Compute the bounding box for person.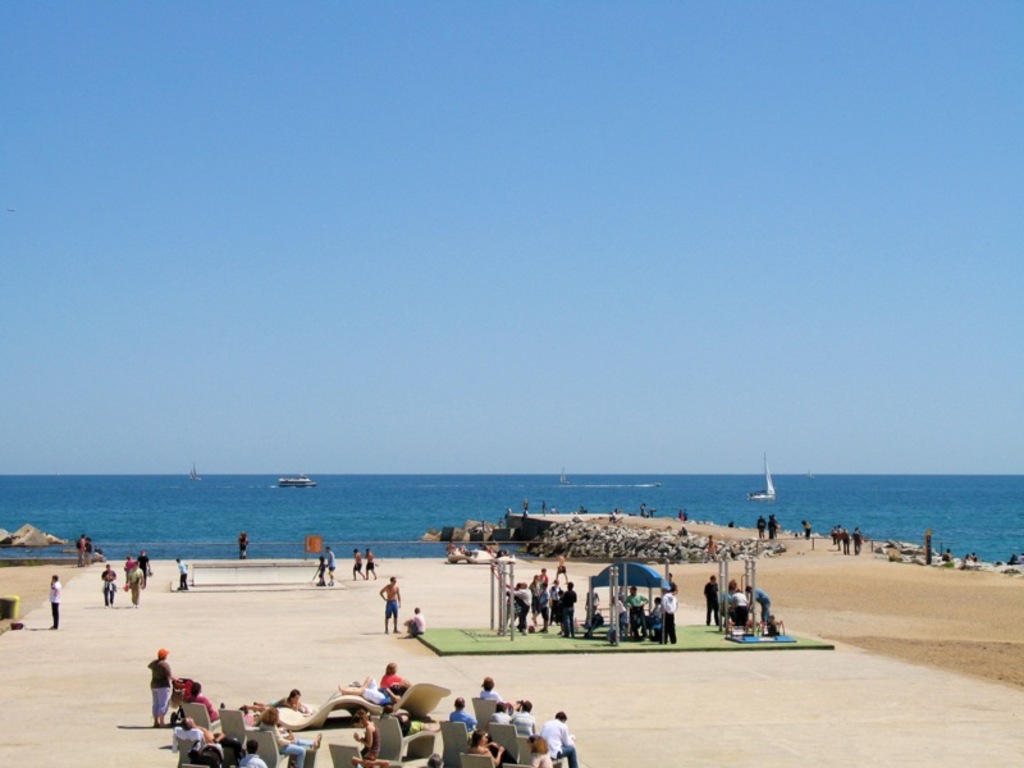
bbox=[553, 554, 575, 576].
